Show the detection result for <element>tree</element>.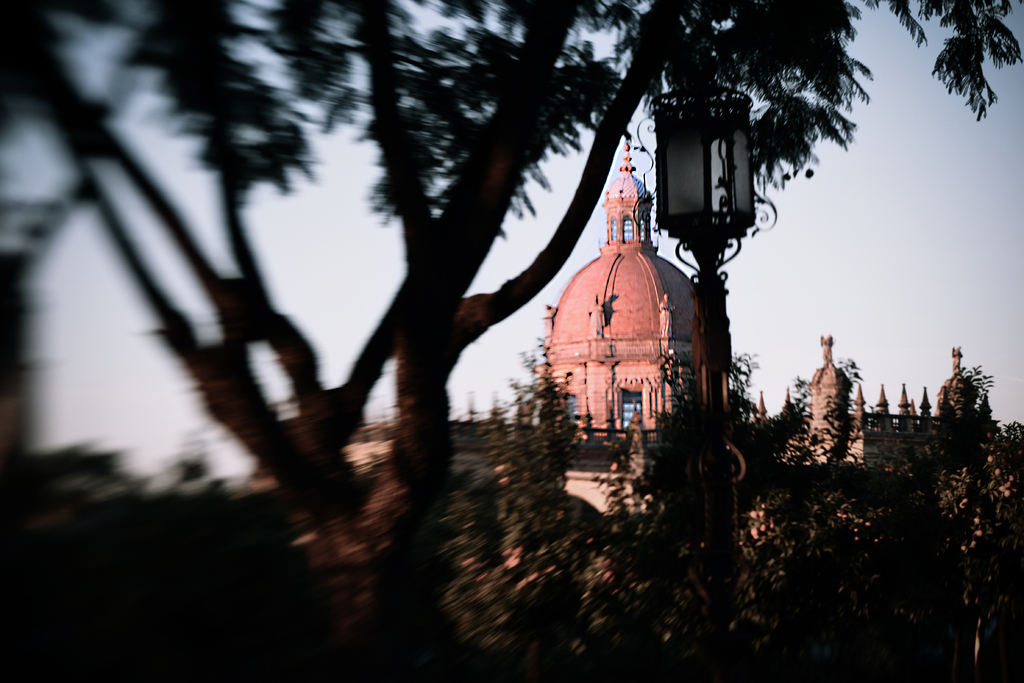
detection(384, 336, 921, 682).
